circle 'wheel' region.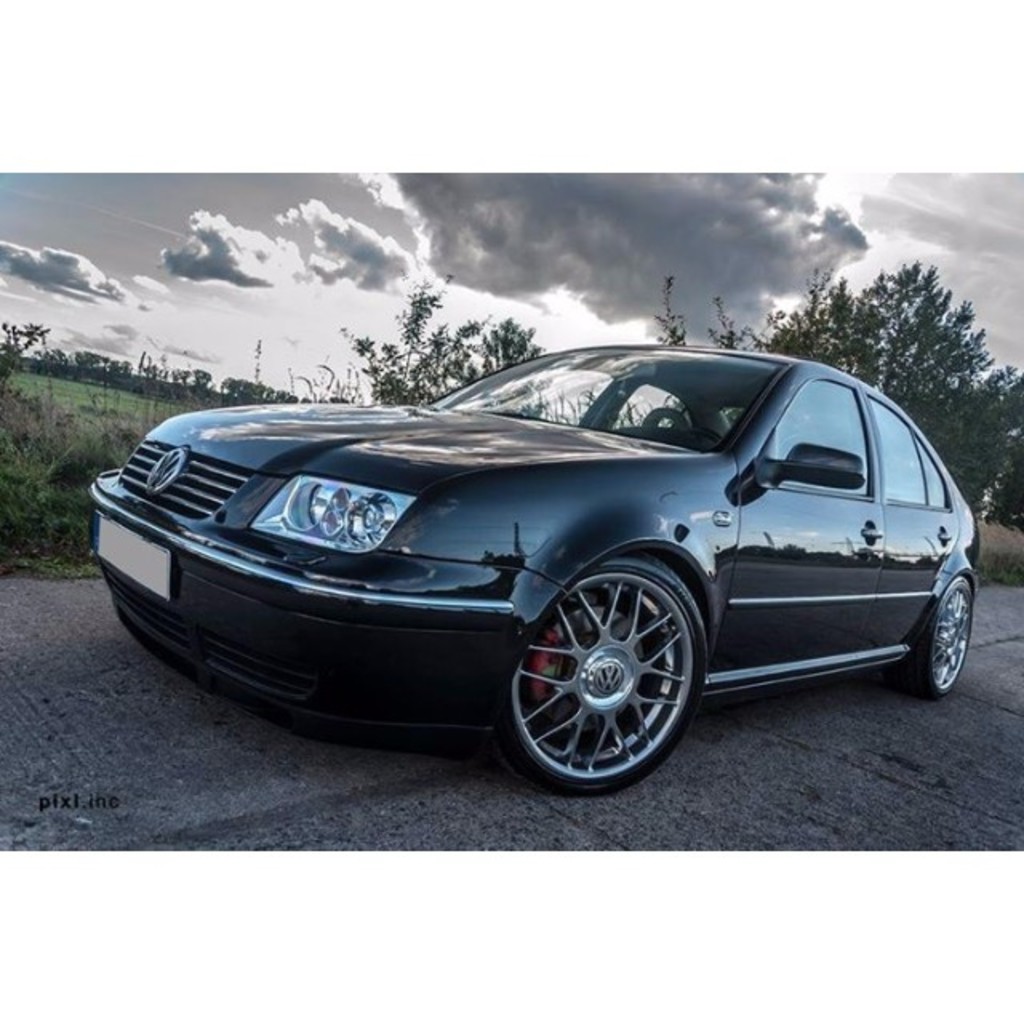
Region: x1=886, y1=576, x2=970, y2=696.
